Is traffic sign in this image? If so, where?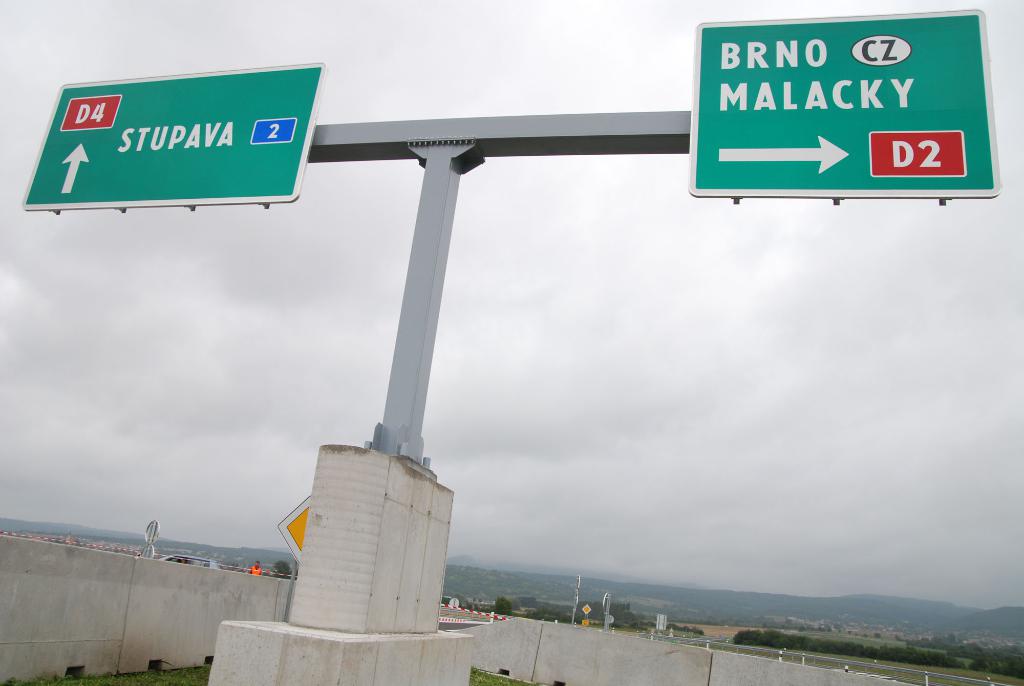
Yes, at bbox=(684, 4, 1001, 198).
